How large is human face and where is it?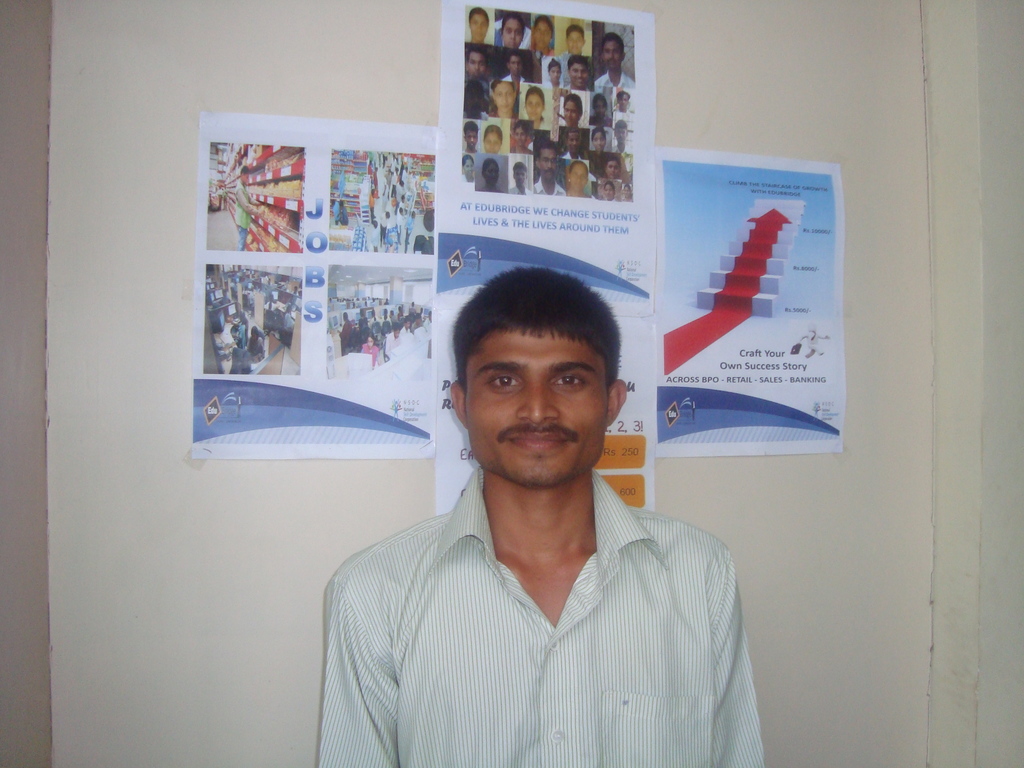
Bounding box: x1=566, y1=29, x2=582, y2=56.
